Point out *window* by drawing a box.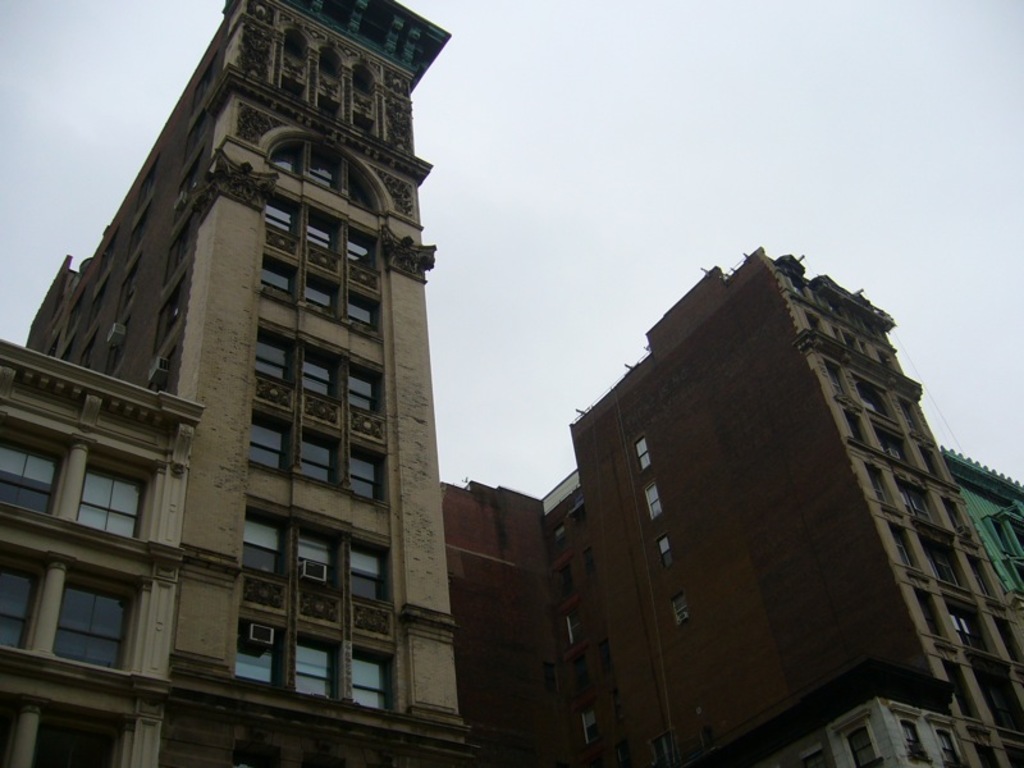
[left=864, top=314, right=884, bottom=343].
